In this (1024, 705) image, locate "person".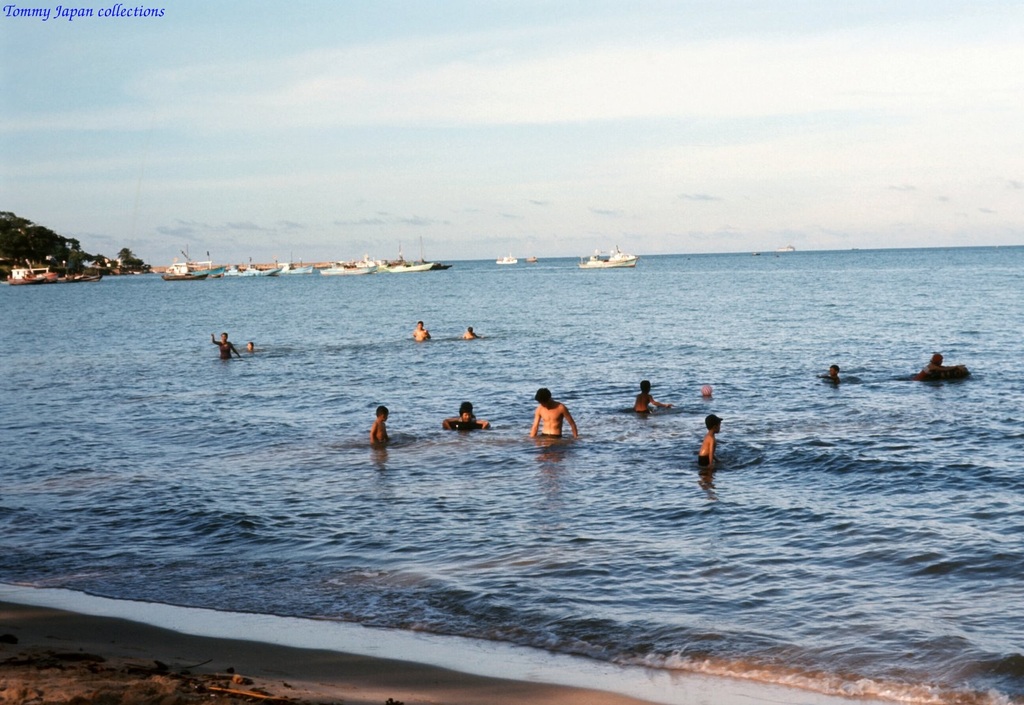
Bounding box: 911, 352, 972, 392.
